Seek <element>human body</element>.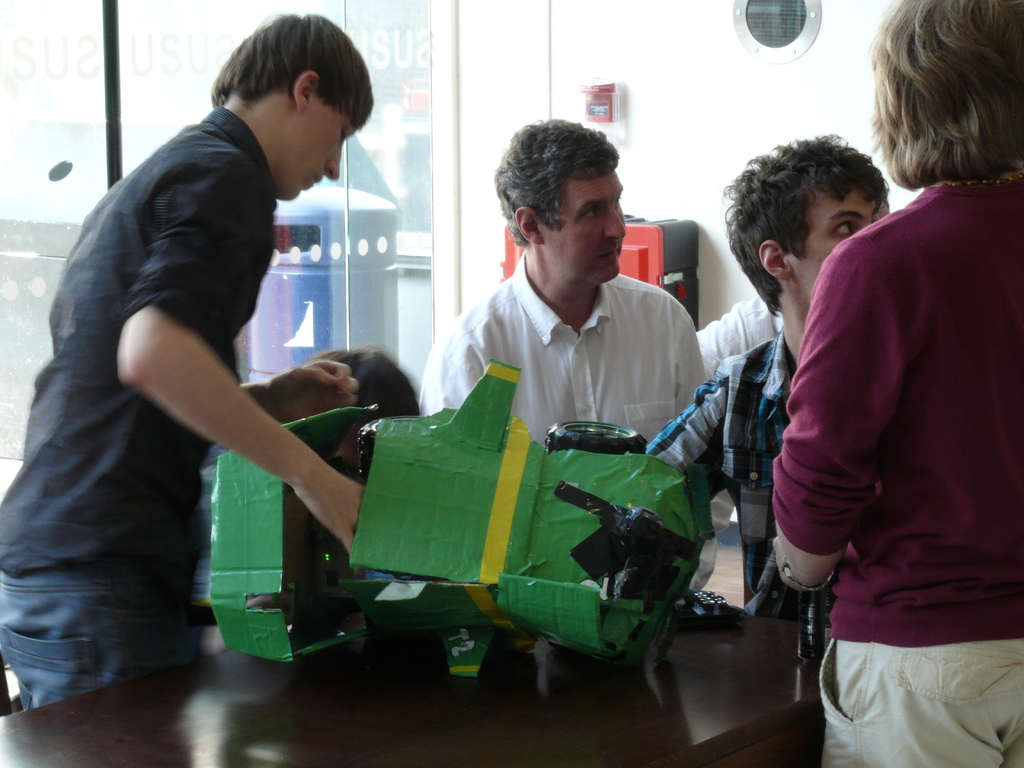
bbox=(189, 439, 372, 618).
